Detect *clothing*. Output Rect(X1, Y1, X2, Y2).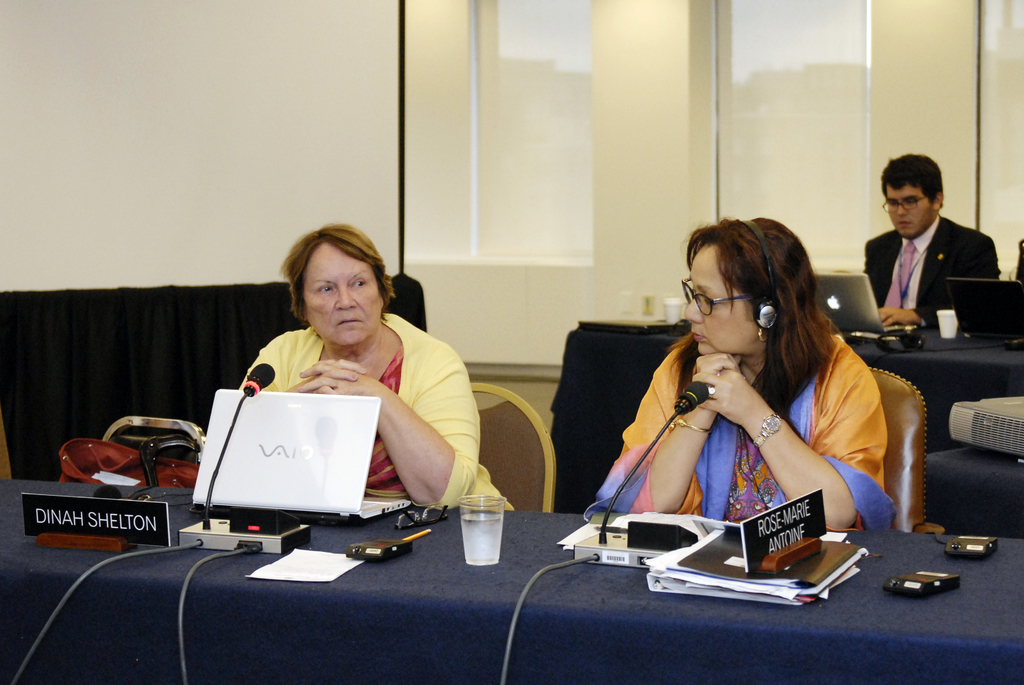
Rect(240, 310, 515, 510).
